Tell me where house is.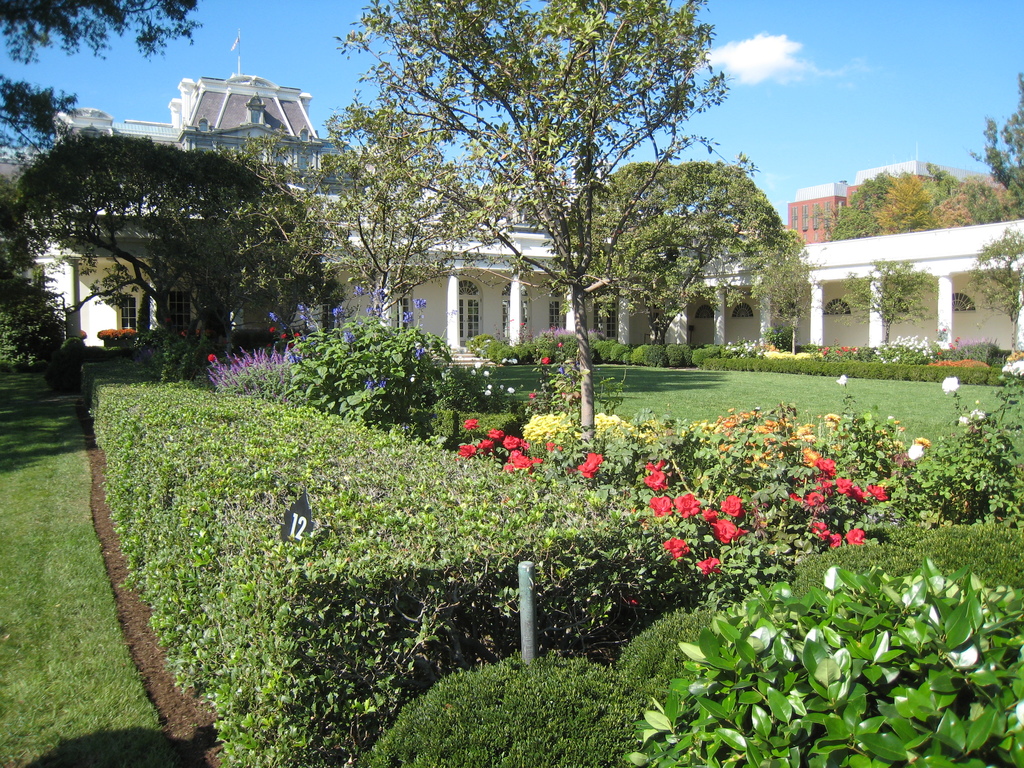
house is at box(0, 73, 1023, 371).
